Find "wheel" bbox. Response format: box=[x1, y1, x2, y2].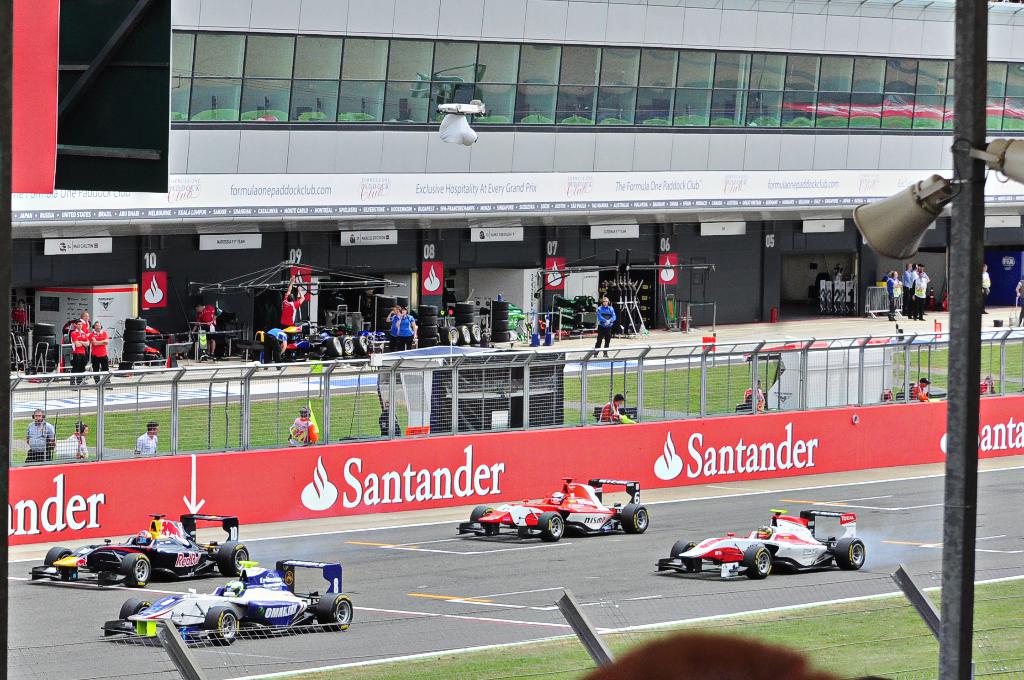
box=[464, 506, 498, 529].
